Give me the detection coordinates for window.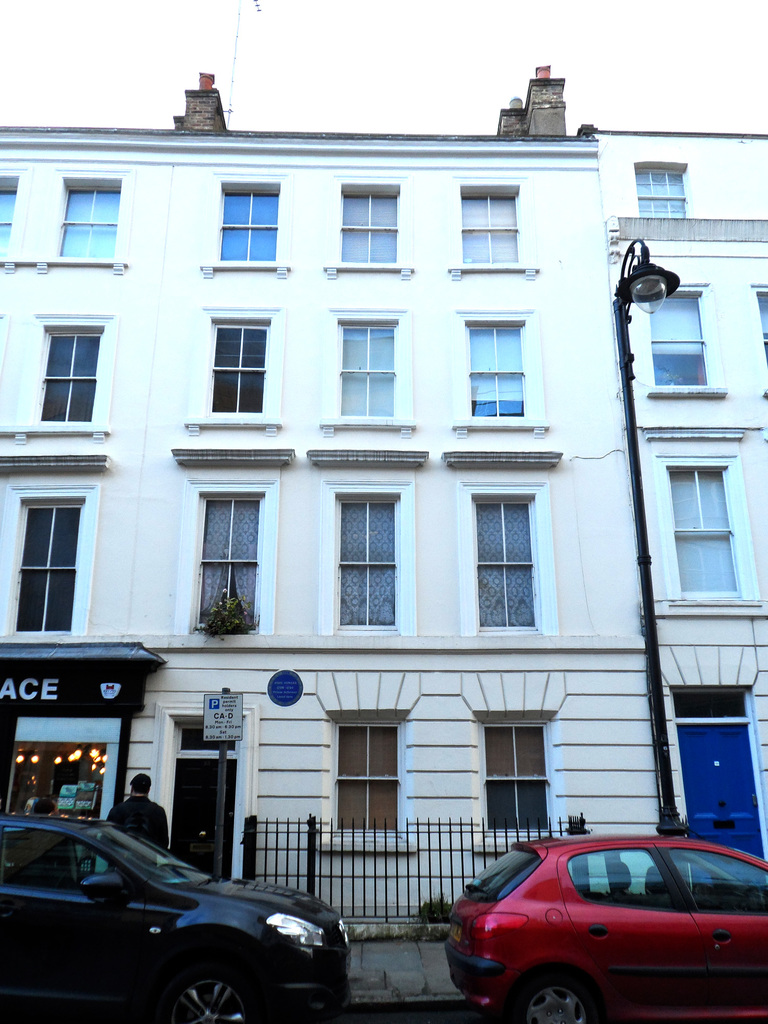
bbox=(748, 288, 767, 404).
